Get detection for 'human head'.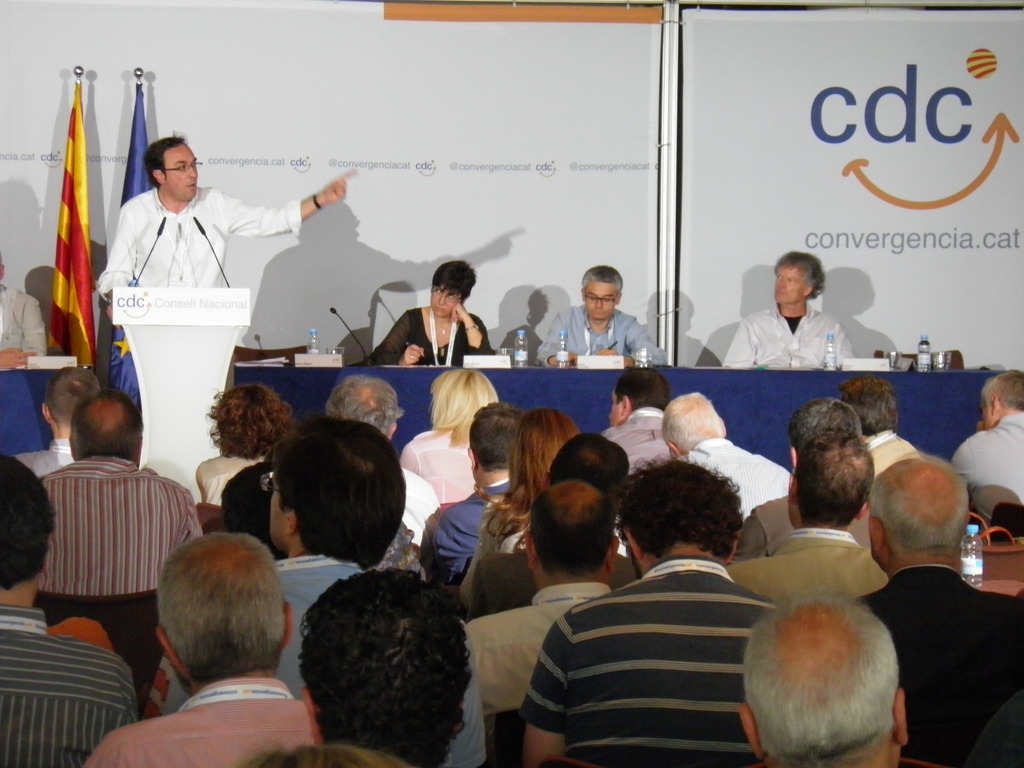
Detection: 430,369,499,429.
